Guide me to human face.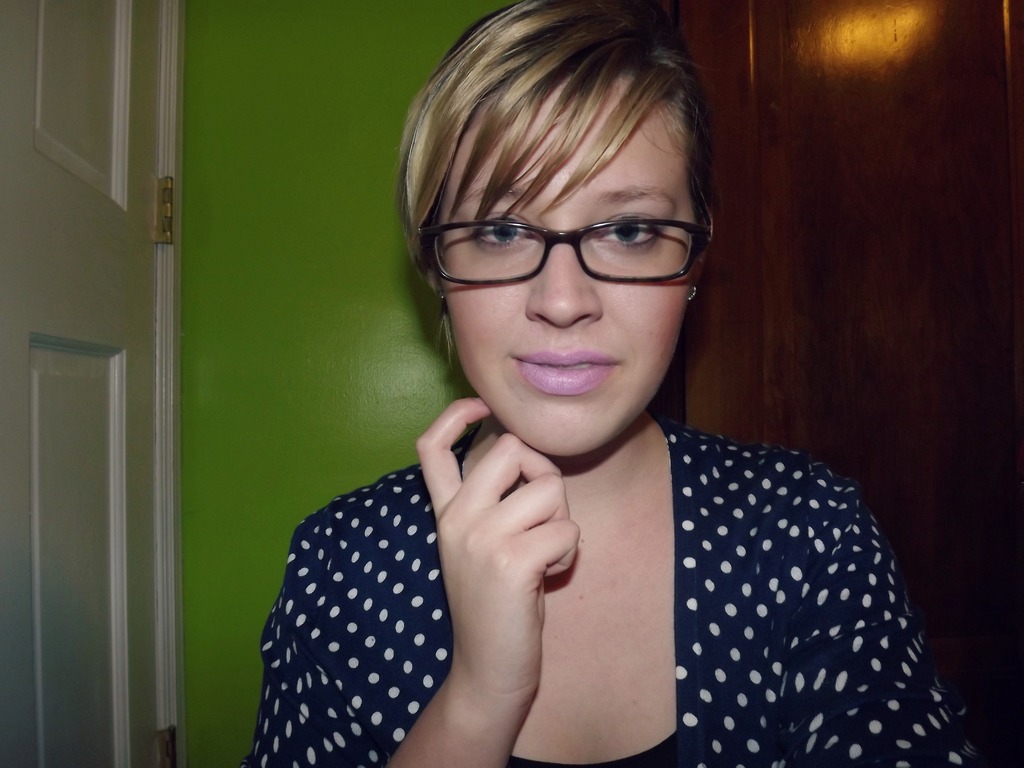
Guidance: BBox(440, 106, 692, 454).
